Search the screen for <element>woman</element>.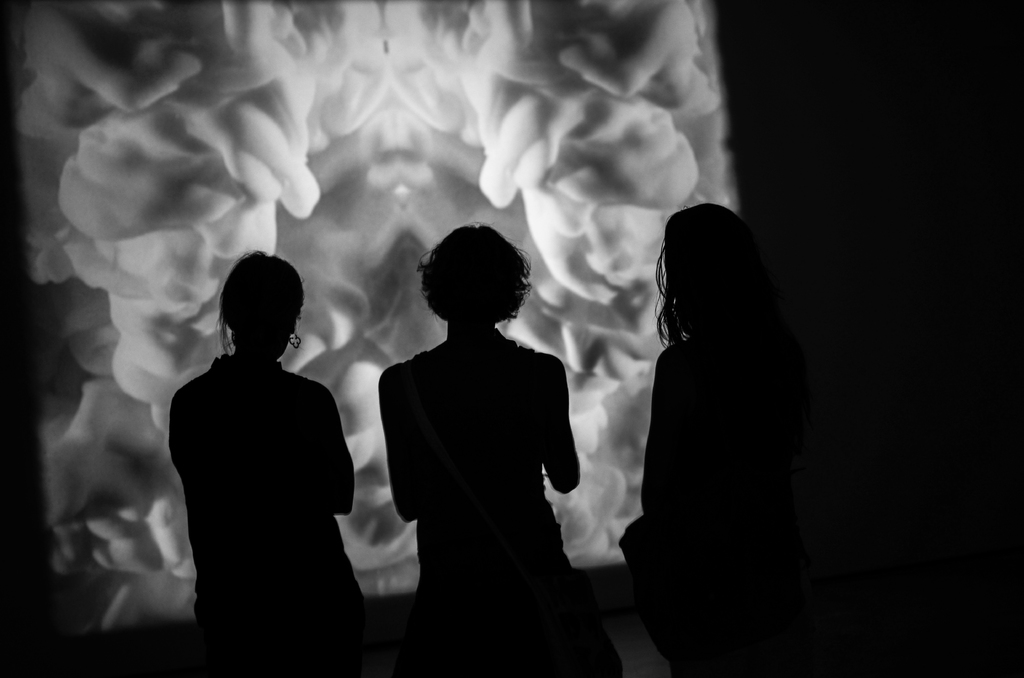
Found at [x1=166, y1=251, x2=382, y2=650].
